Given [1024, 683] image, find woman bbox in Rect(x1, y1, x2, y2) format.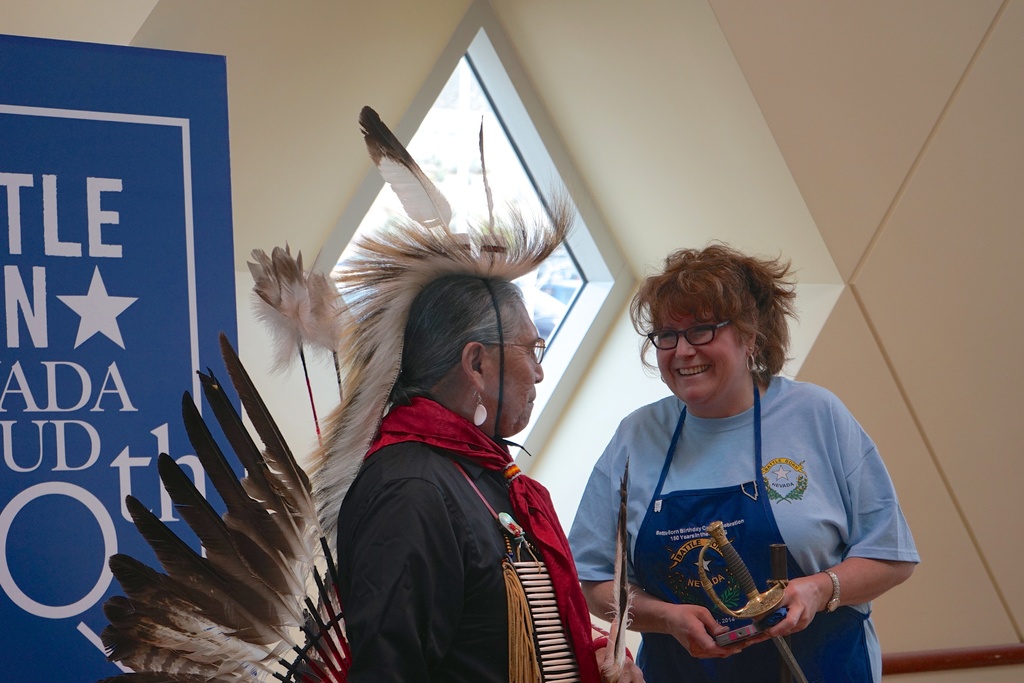
Rect(93, 104, 645, 682).
